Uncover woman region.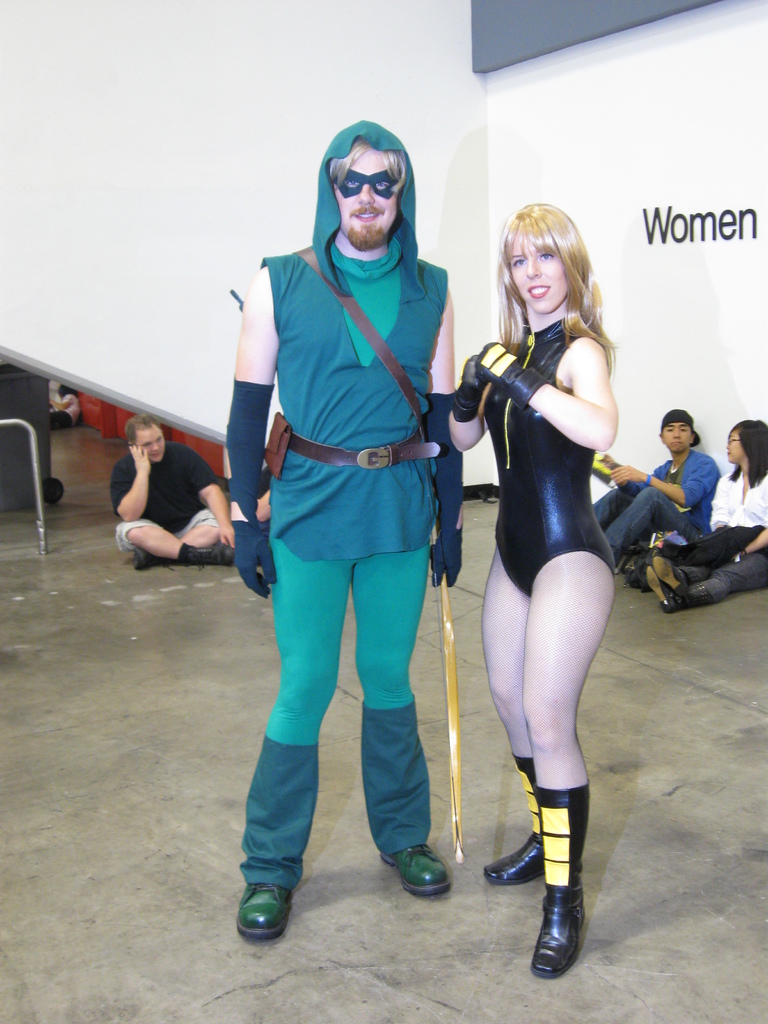
Uncovered: (x1=48, y1=385, x2=85, y2=429).
